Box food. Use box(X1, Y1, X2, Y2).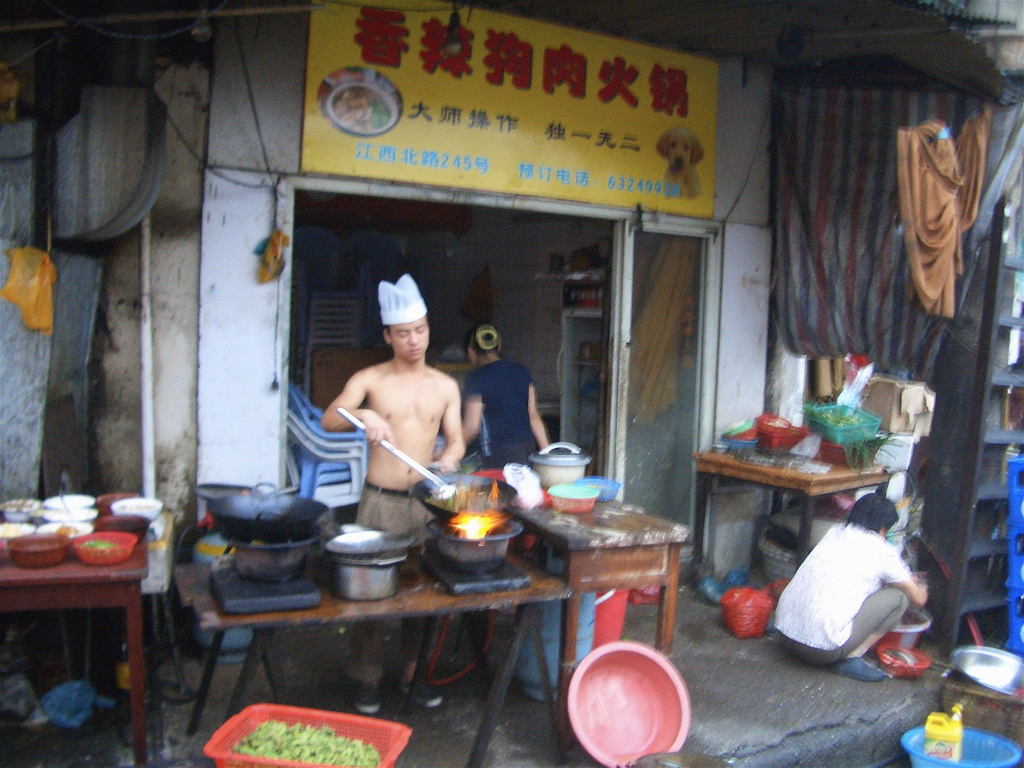
box(80, 539, 120, 556).
